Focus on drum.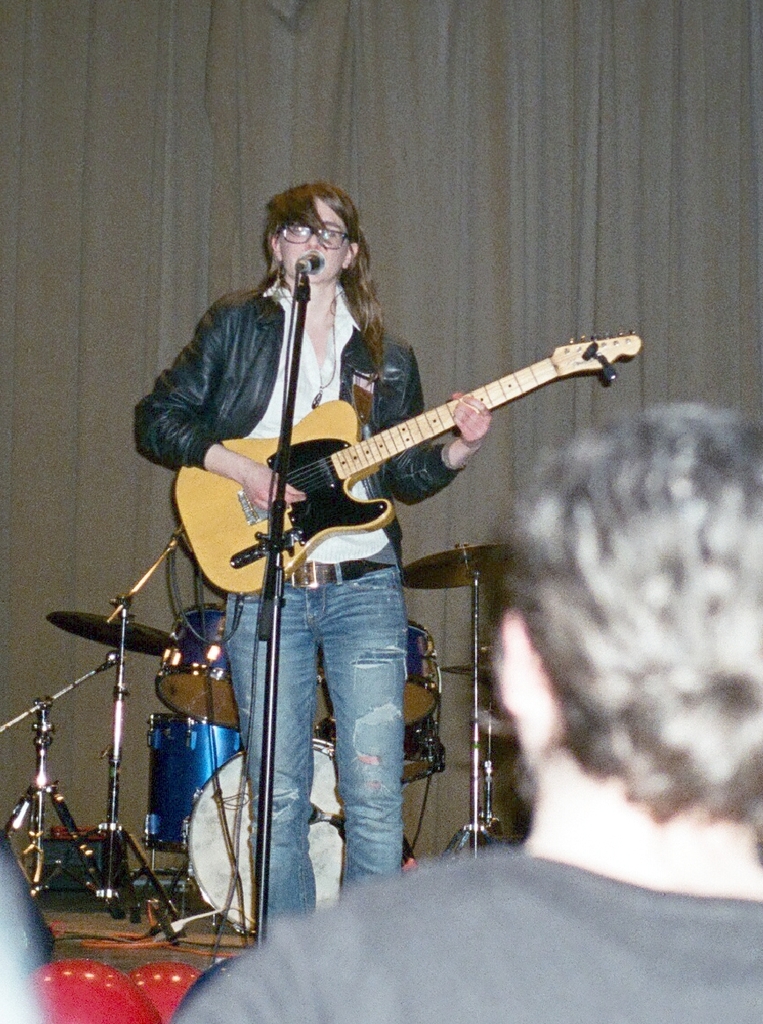
Focused at pyautogui.locateOnScreen(405, 617, 444, 732).
